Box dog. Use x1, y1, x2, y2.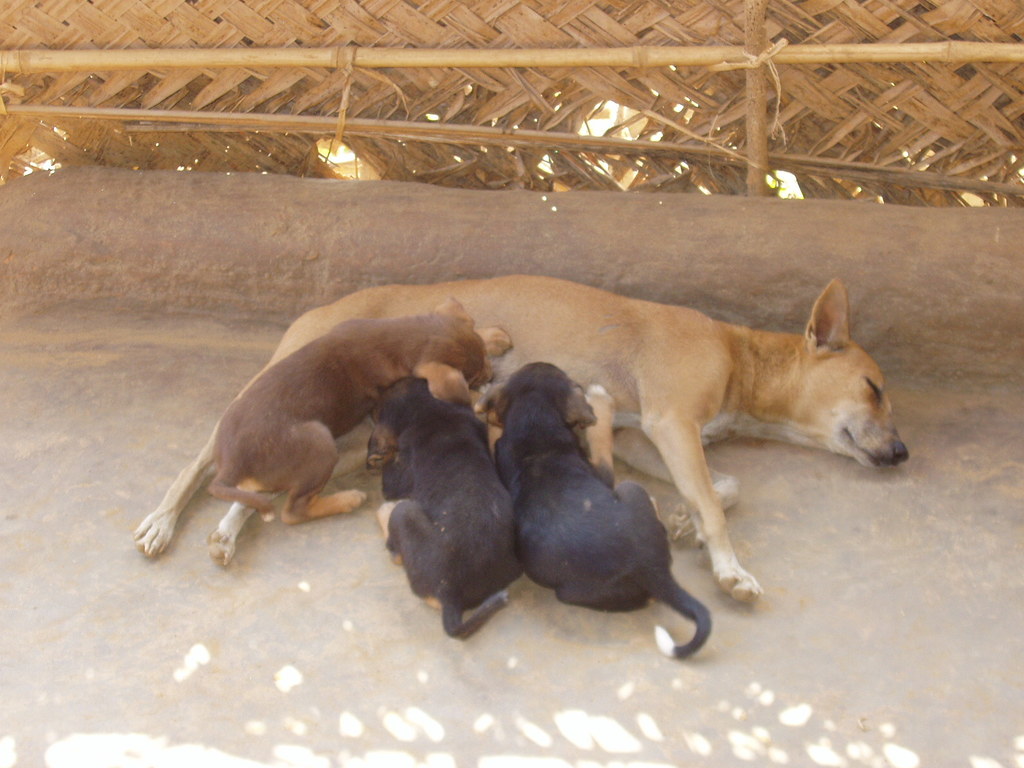
128, 268, 912, 606.
